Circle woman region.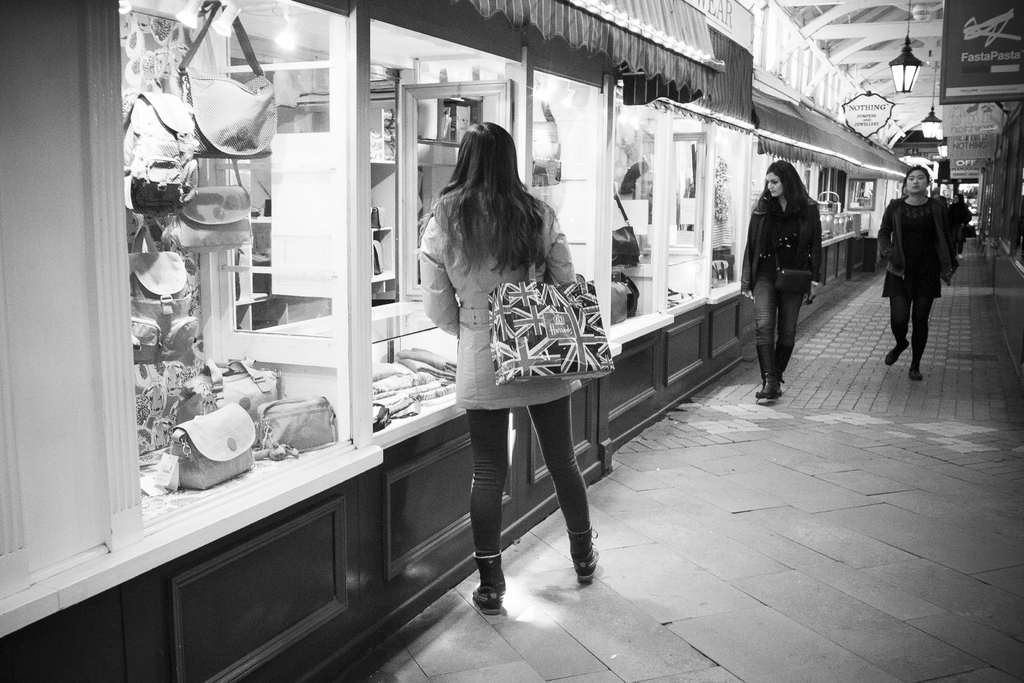
Region: BBox(404, 120, 614, 611).
